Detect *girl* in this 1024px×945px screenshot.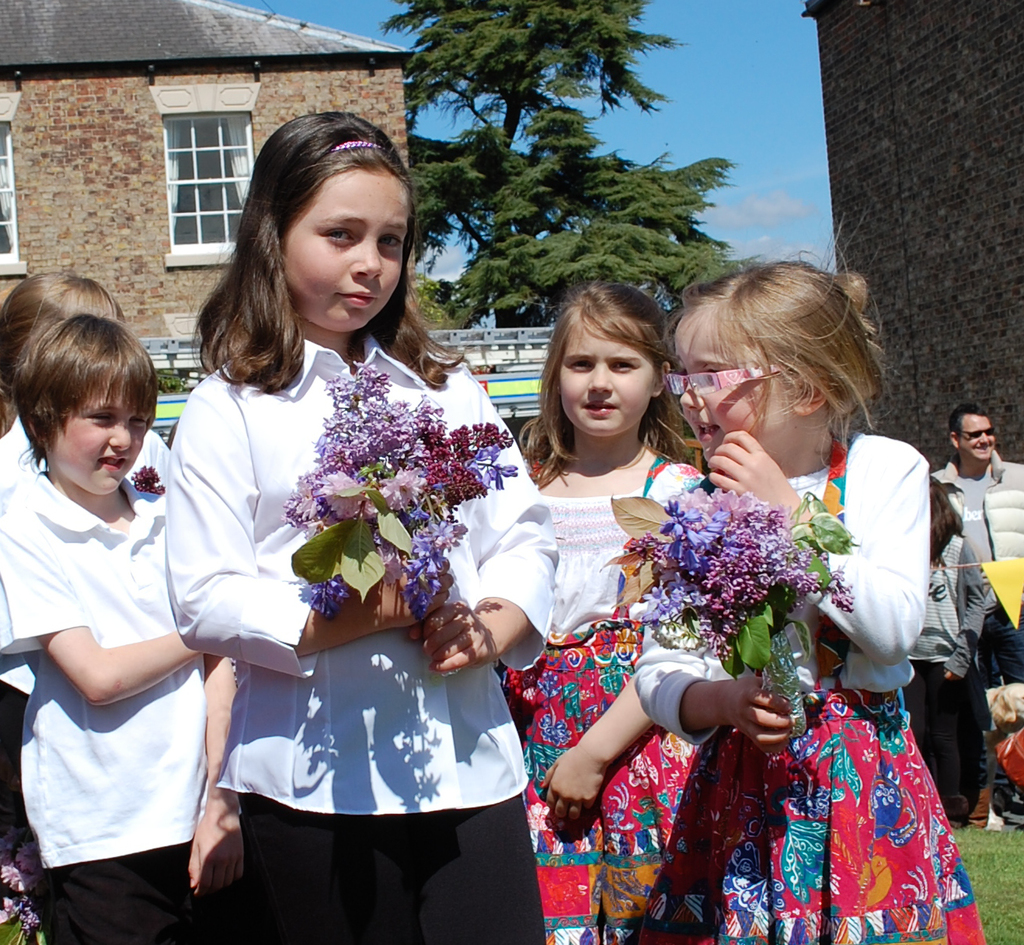
Detection: BBox(159, 104, 556, 944).
